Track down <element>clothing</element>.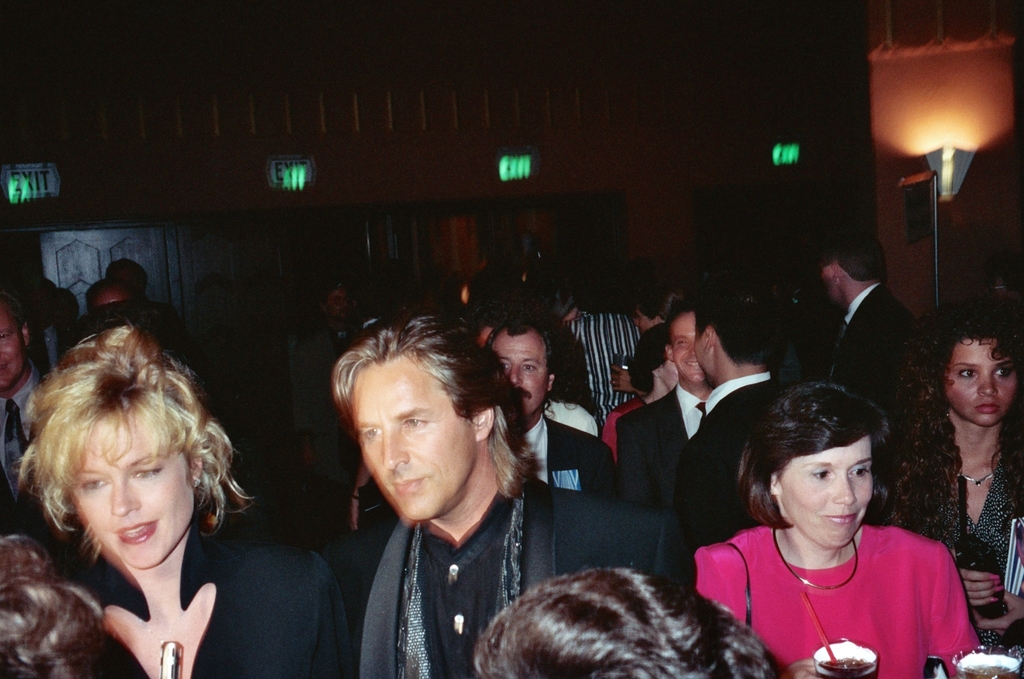
Tracked to locate(63, 519, 355, 678).
